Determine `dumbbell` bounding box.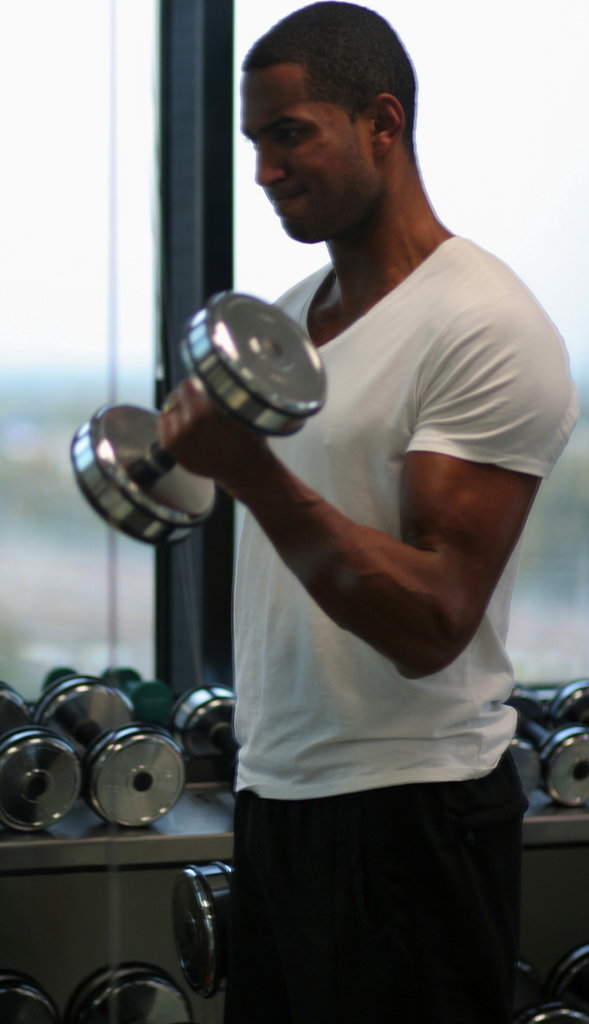
Determined: bbox=[554, 673, 588, 732].
